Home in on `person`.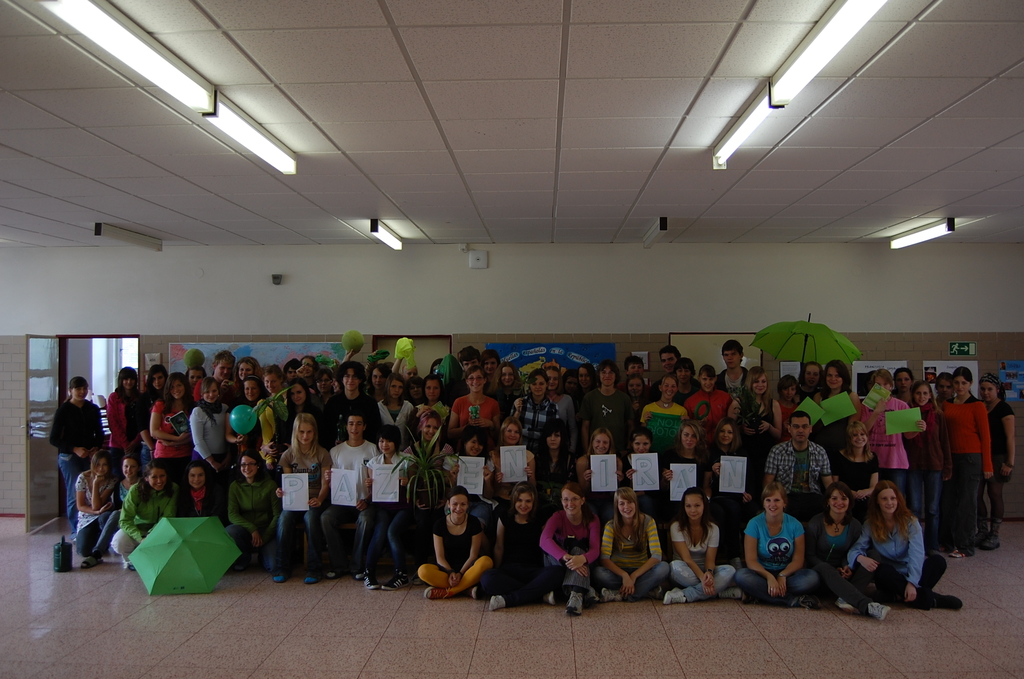
Homed in at (260,362,287,478).
